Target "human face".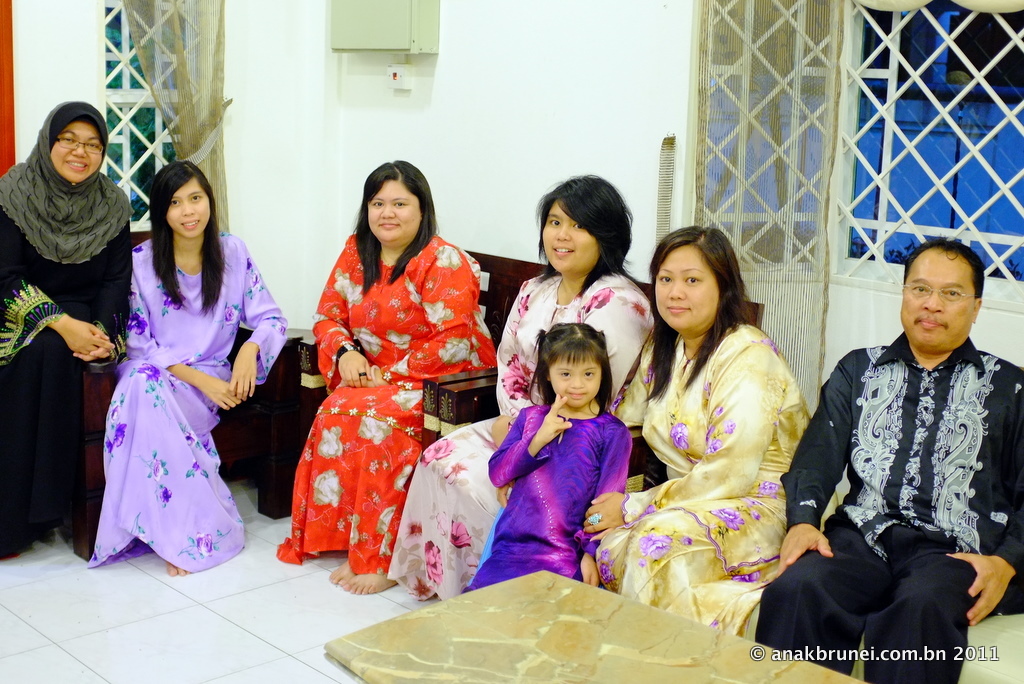
Target region: {"x1": 366, "y1": 182, "x2": 422, "y2": 243}.
